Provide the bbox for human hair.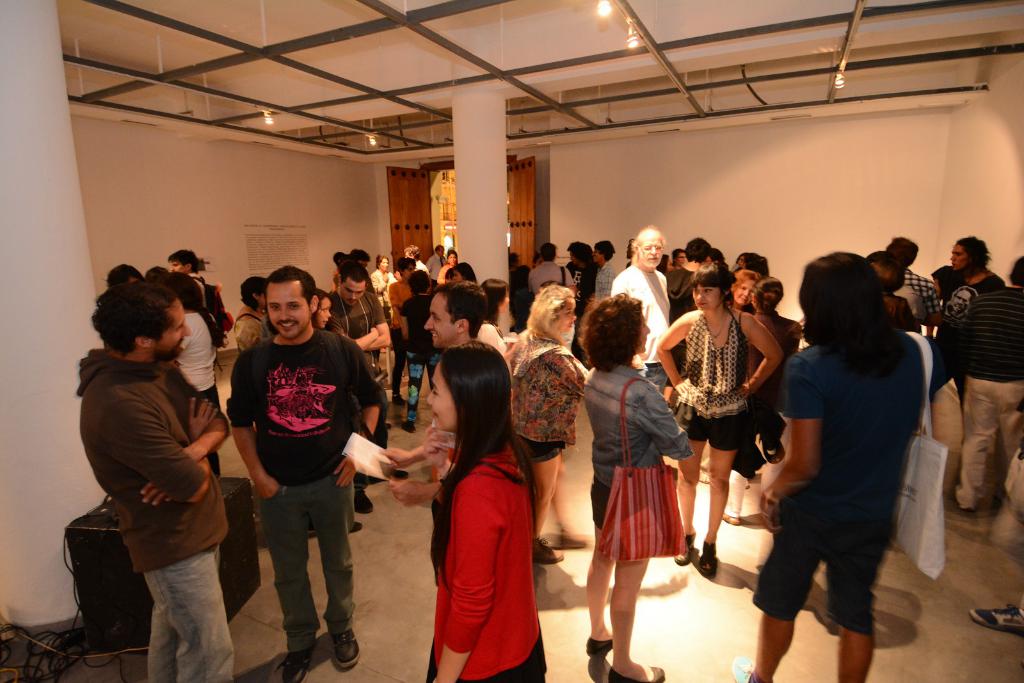
[x1=884, y1=237, x2=918, y2=265].
